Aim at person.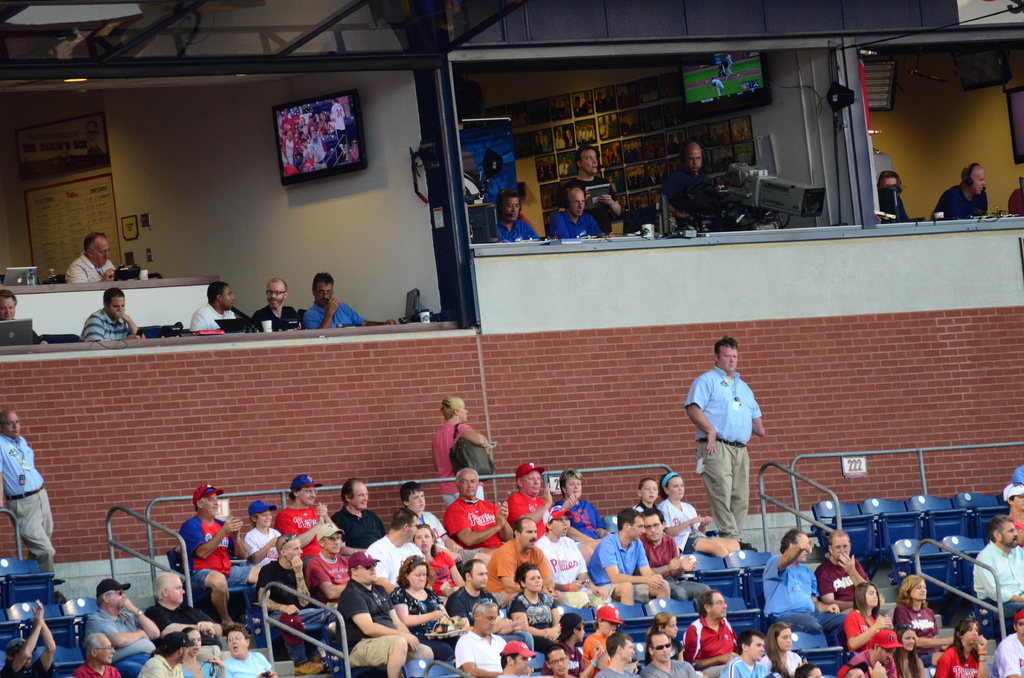
Aimed at Rect(660, 145, 734, 223).
